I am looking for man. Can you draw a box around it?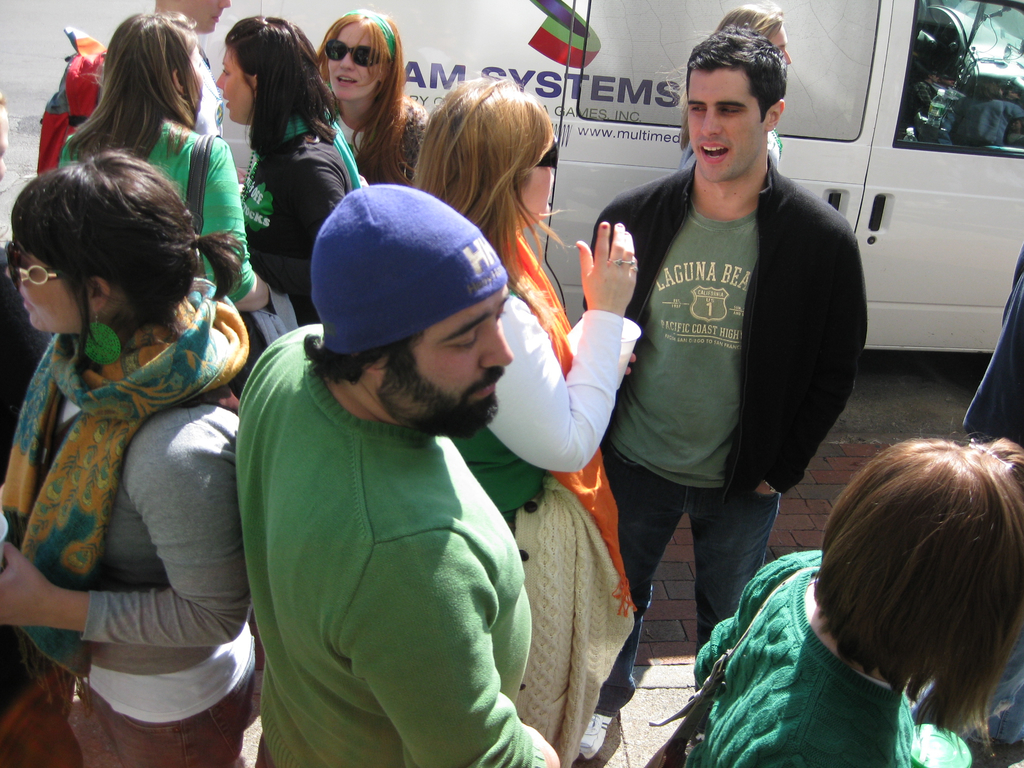
Sure, the bounding box is bbox(573, 20, 873, 763).
